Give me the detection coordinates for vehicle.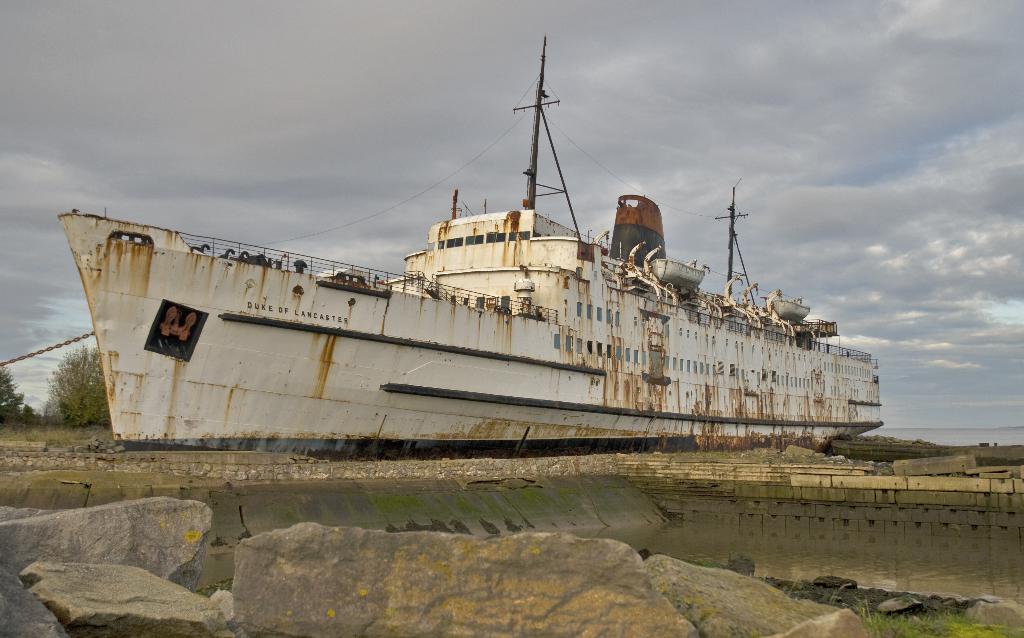
37 127 907 476.
